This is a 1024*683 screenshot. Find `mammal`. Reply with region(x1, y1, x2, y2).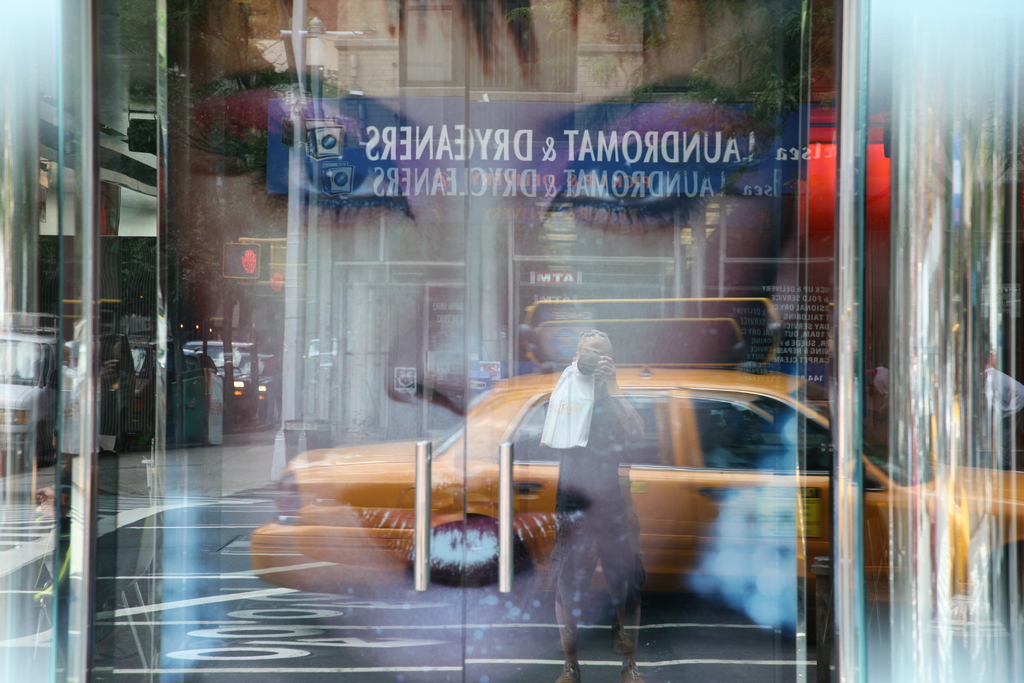
region(548, 325, 645, 680).
